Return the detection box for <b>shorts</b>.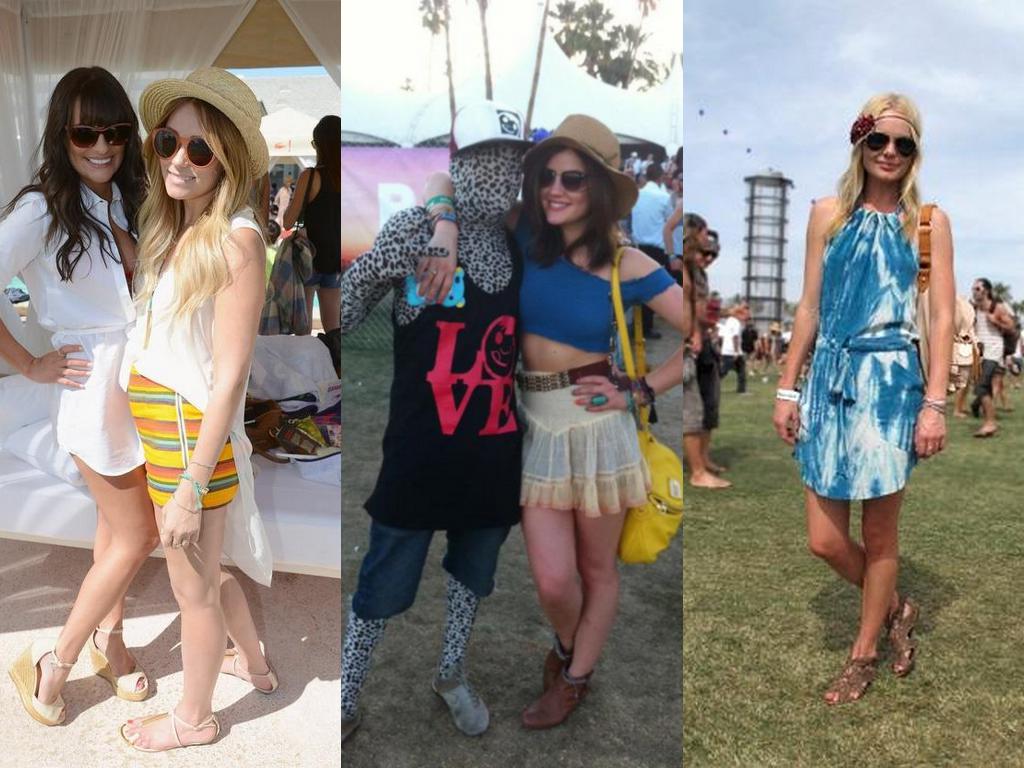
975/358/996/397.
